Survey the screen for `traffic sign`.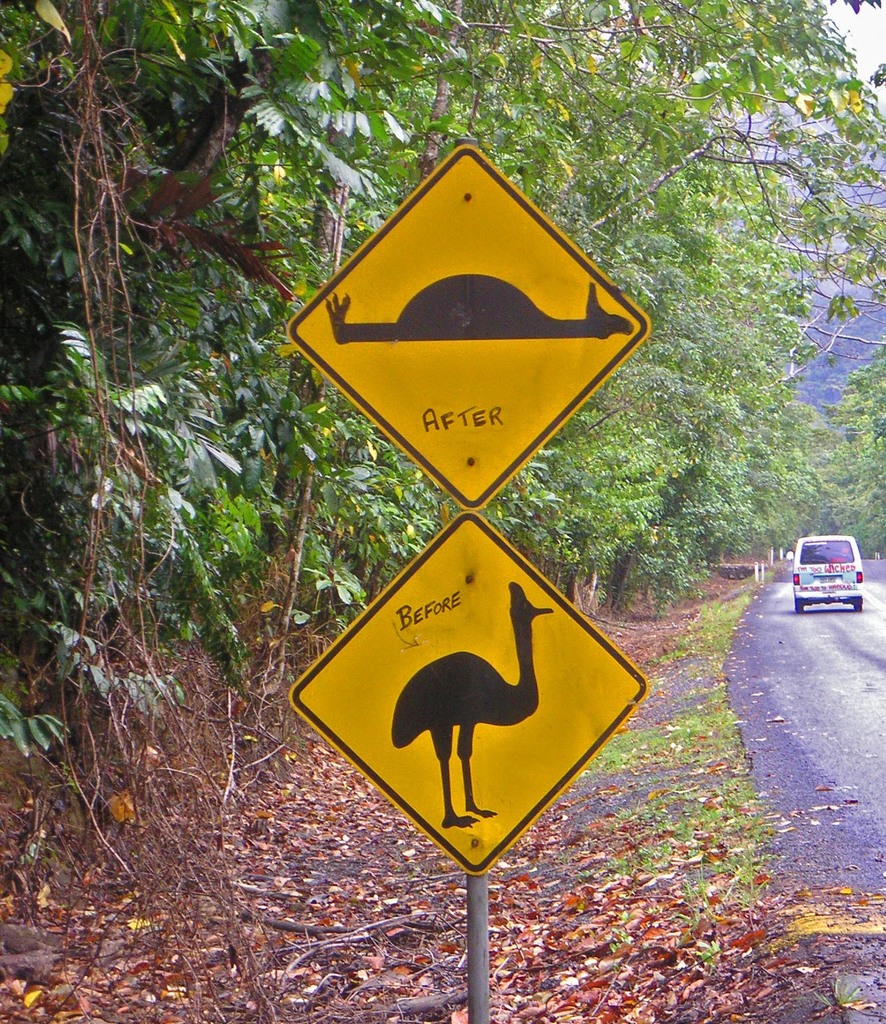
Survey found: 284 136 653 509.
